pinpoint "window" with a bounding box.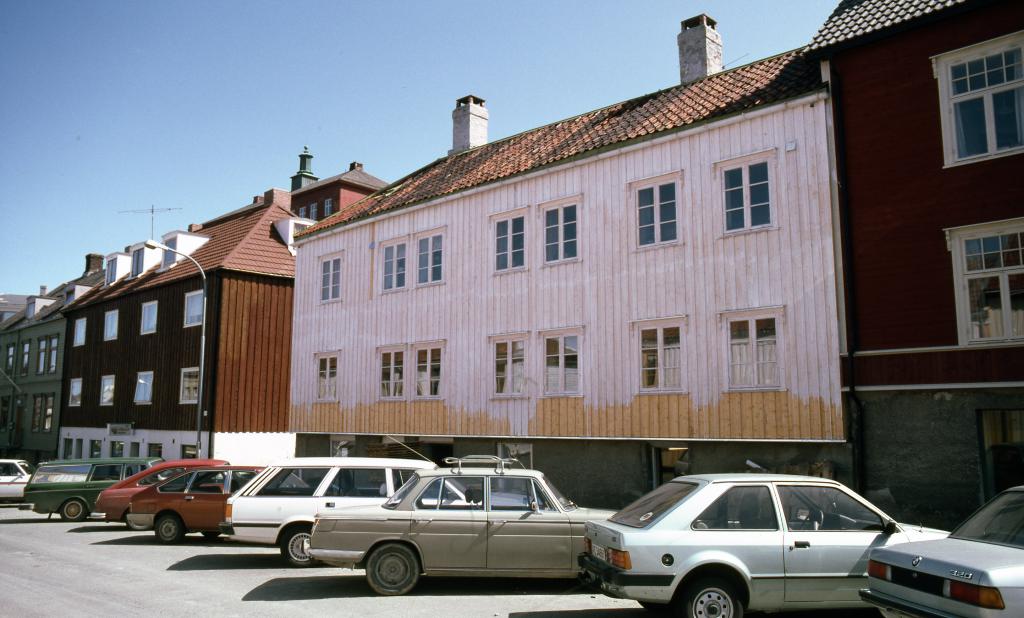
{"left": 125, "top": 466, "right": 144, "bottom": 476}.
